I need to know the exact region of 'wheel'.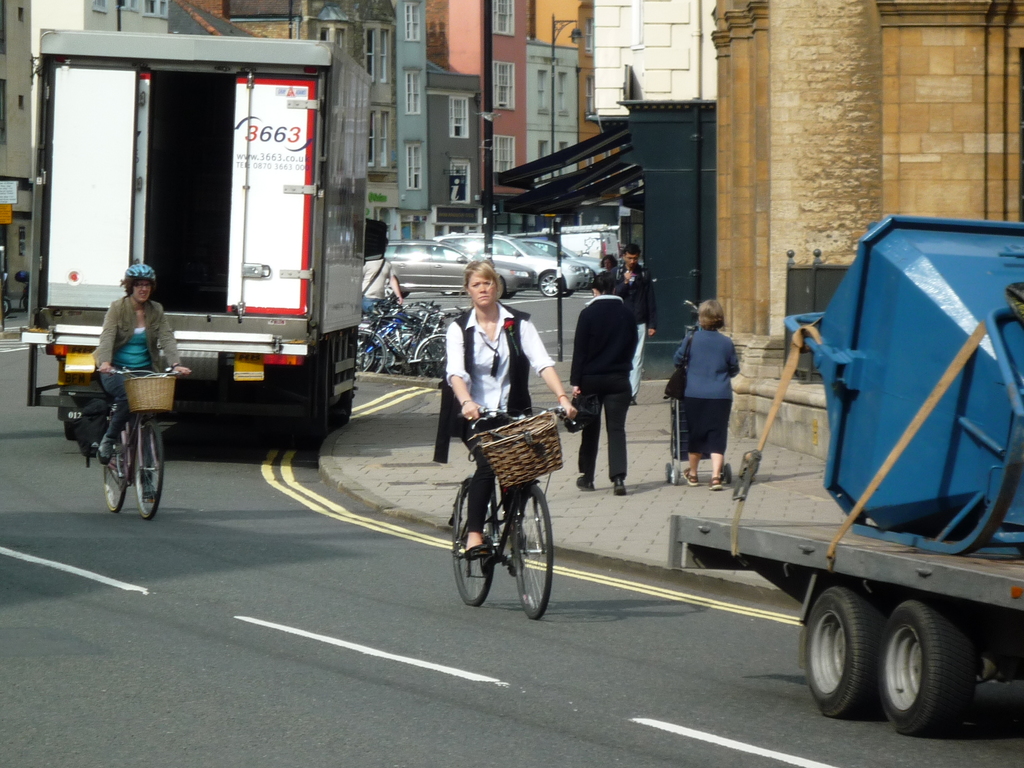
Region: box=[817, 591, 898, 719].
